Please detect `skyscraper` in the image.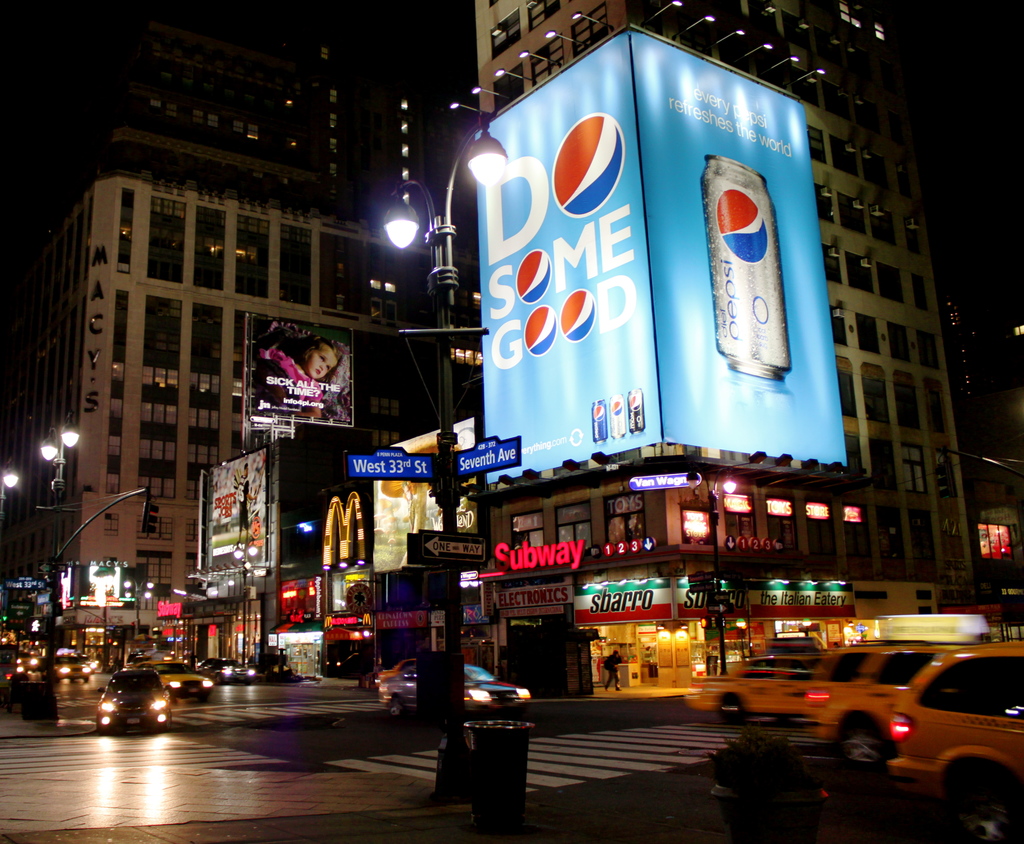
<region>17, 72, 401, 645</region>.
